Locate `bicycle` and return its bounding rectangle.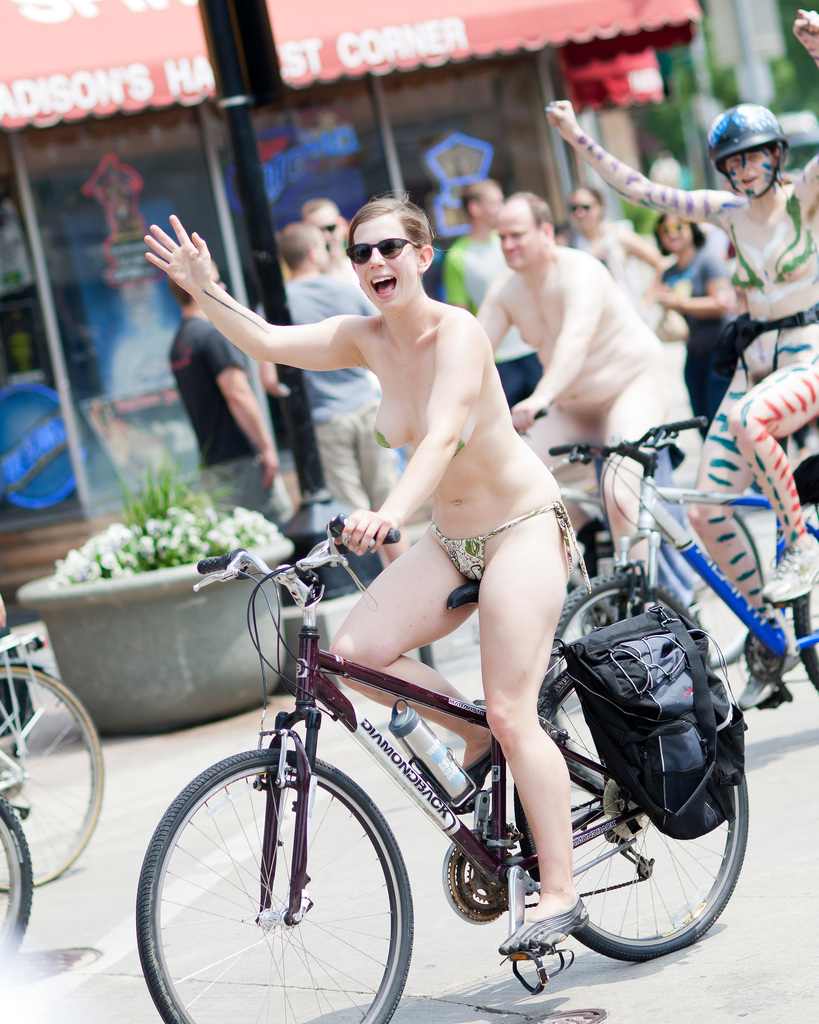
bbox=(0, 621, 104, 891).
